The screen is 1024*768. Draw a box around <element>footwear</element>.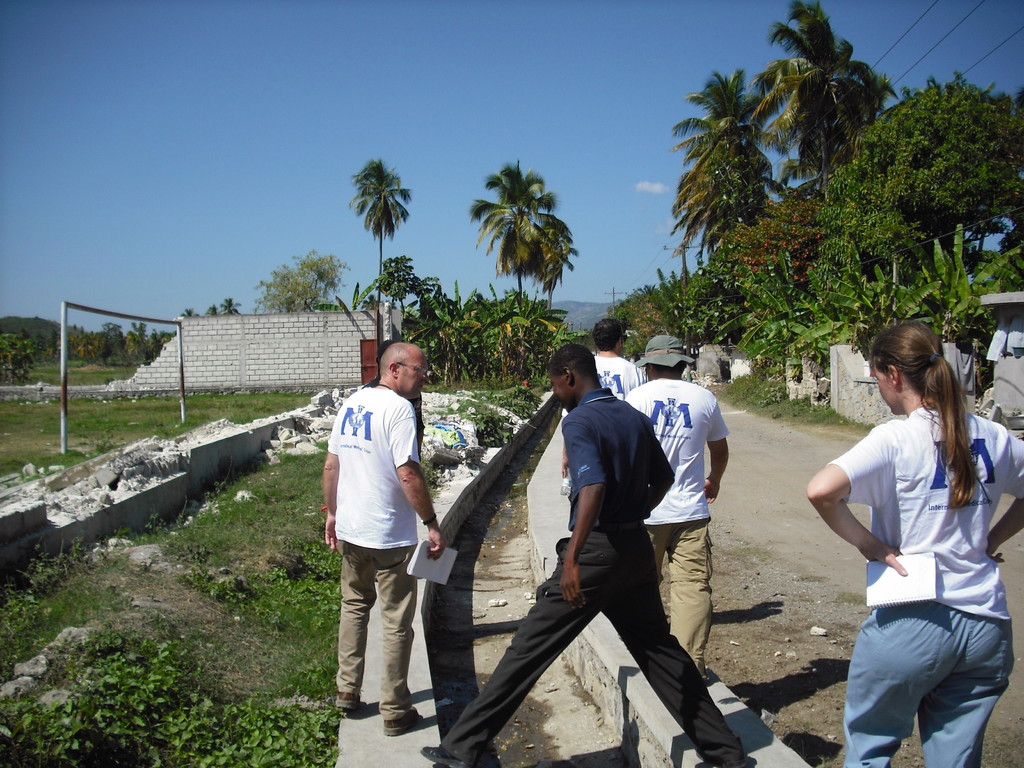
<bbox>385, 706, 426, 738</bbox>.
